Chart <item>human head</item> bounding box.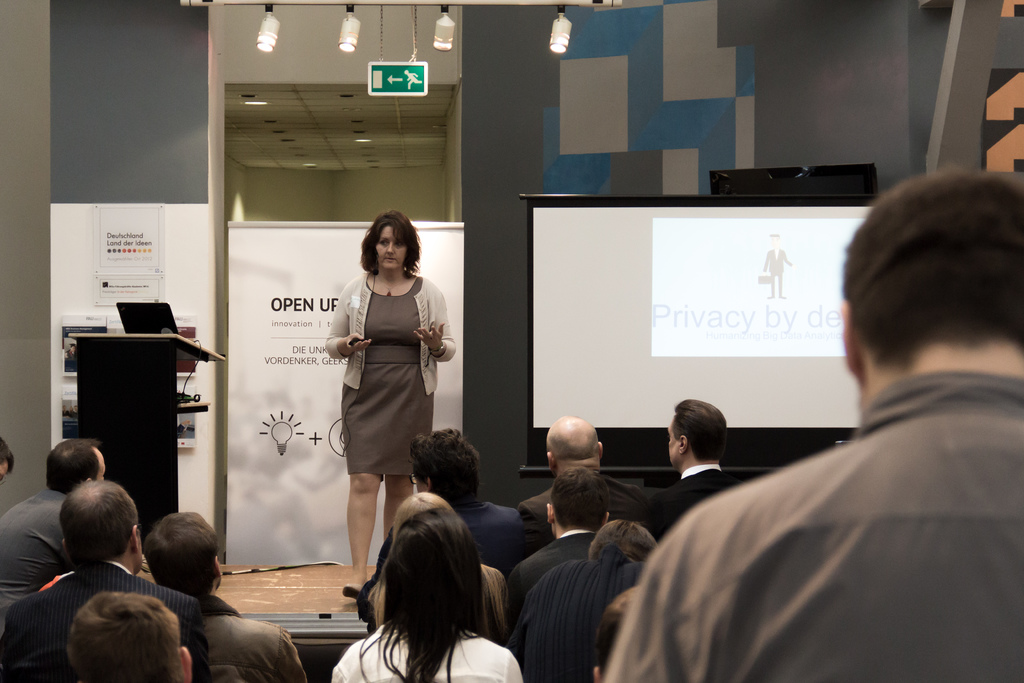
Charted: BBox(595, 518, 662, 555).
